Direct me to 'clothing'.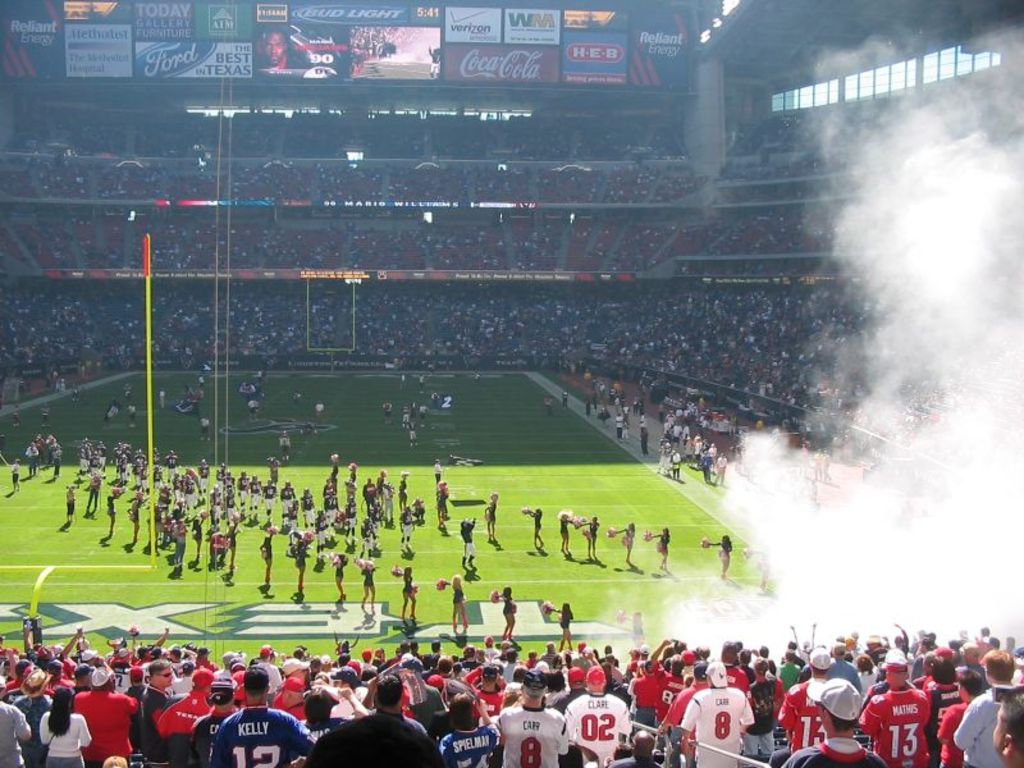
Direction: l=271, t=458, r=282, b=484.
